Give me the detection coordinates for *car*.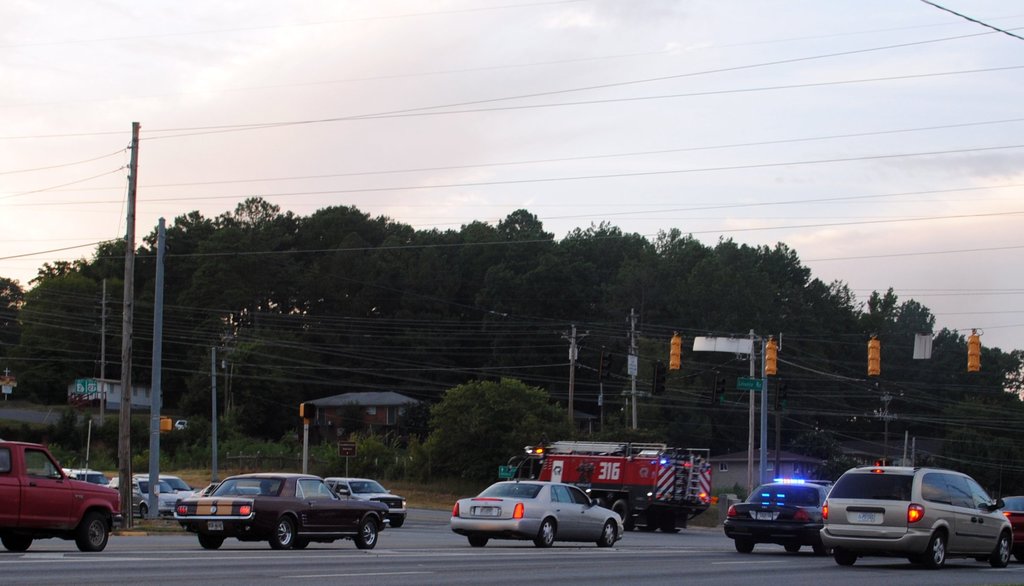
crop(447, 472, 626, 551).
